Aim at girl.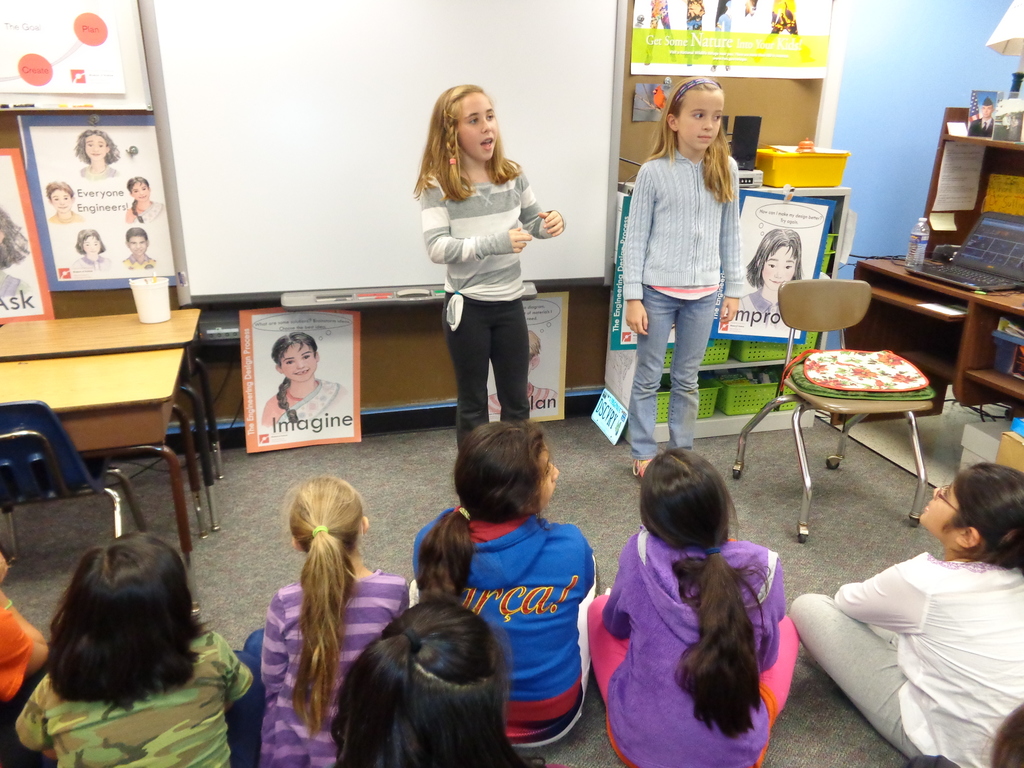
Aimed at 77:230:104:268.
